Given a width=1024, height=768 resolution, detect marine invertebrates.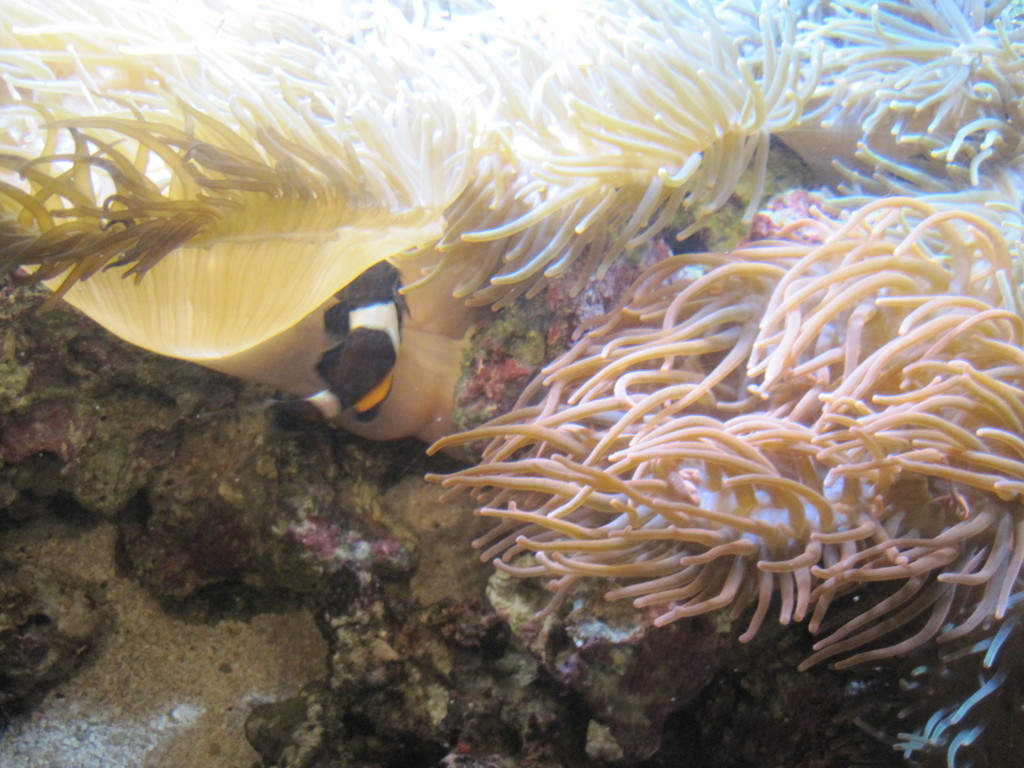
region(0, 0, 639, 454).
